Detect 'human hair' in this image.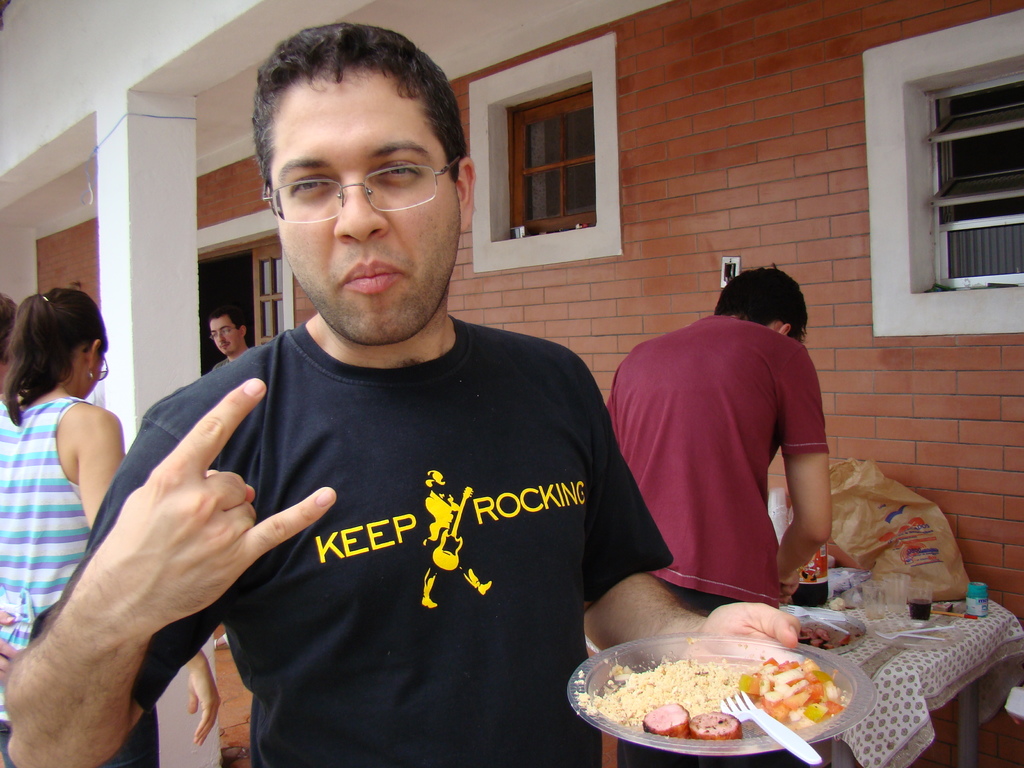
Detection: x1=718, y1=264, x2=809, y2=345.
